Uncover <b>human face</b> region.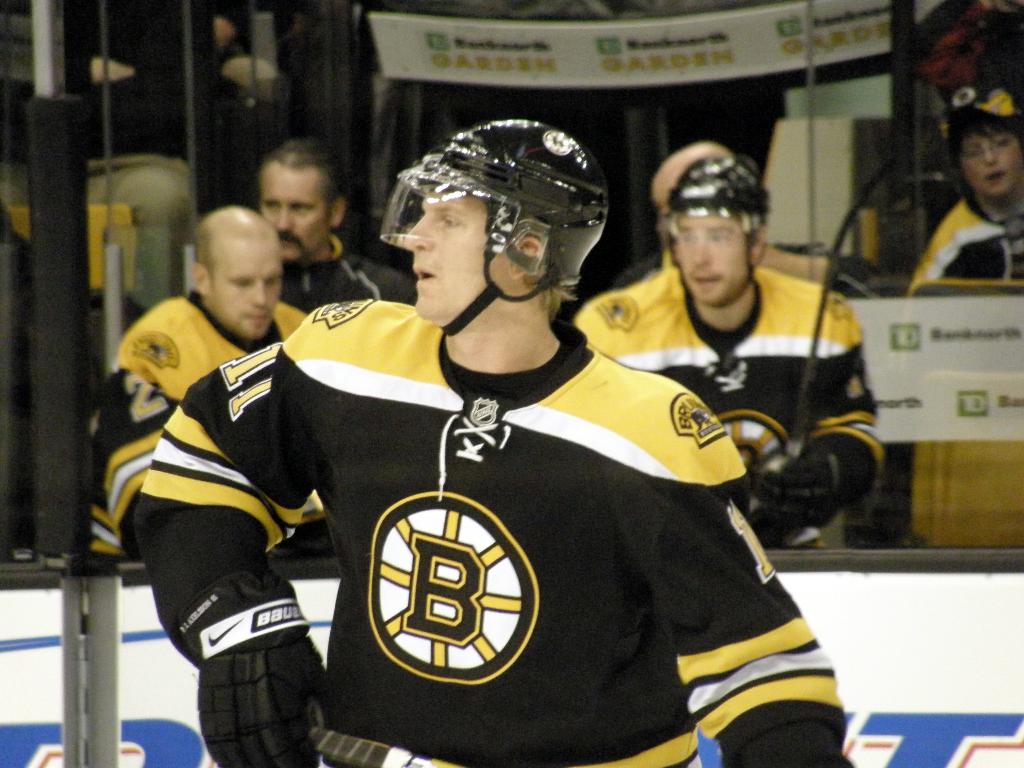
Uncovered: x1=671, y1=209, x2=759, y2=300.
